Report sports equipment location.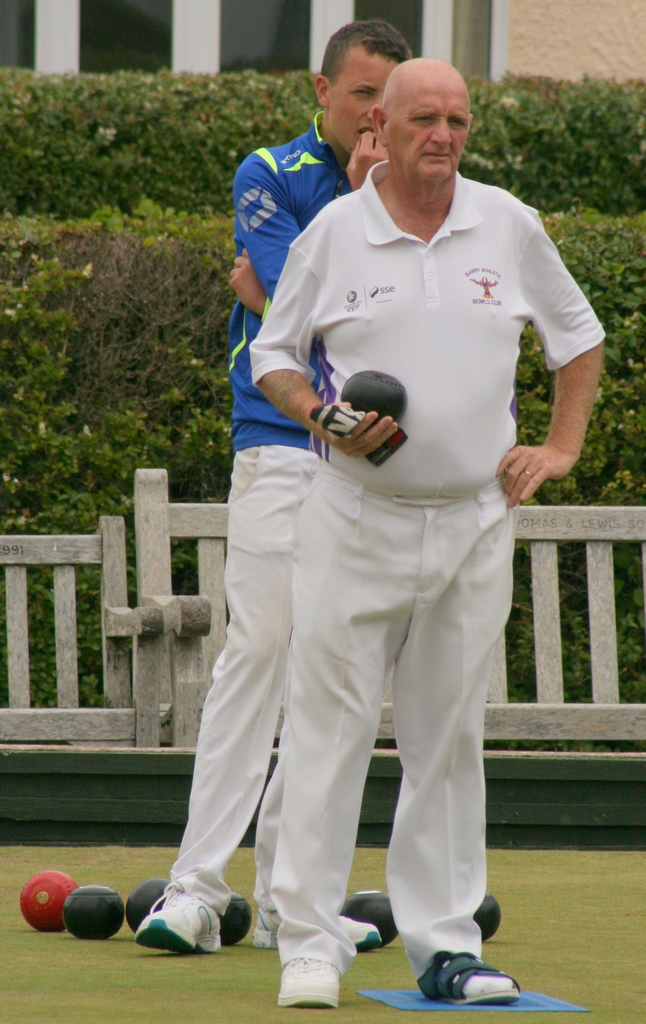
Report: l=341, t=371, r=410, b=417.
